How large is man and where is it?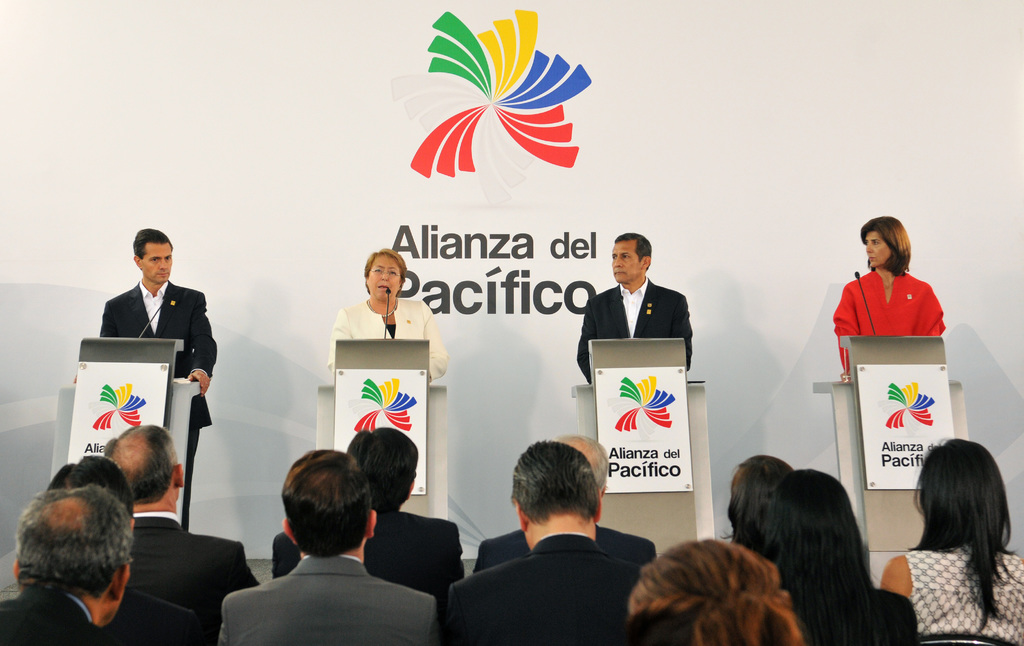
Bounding box: <region>456, 428, 662, 586</region>.
